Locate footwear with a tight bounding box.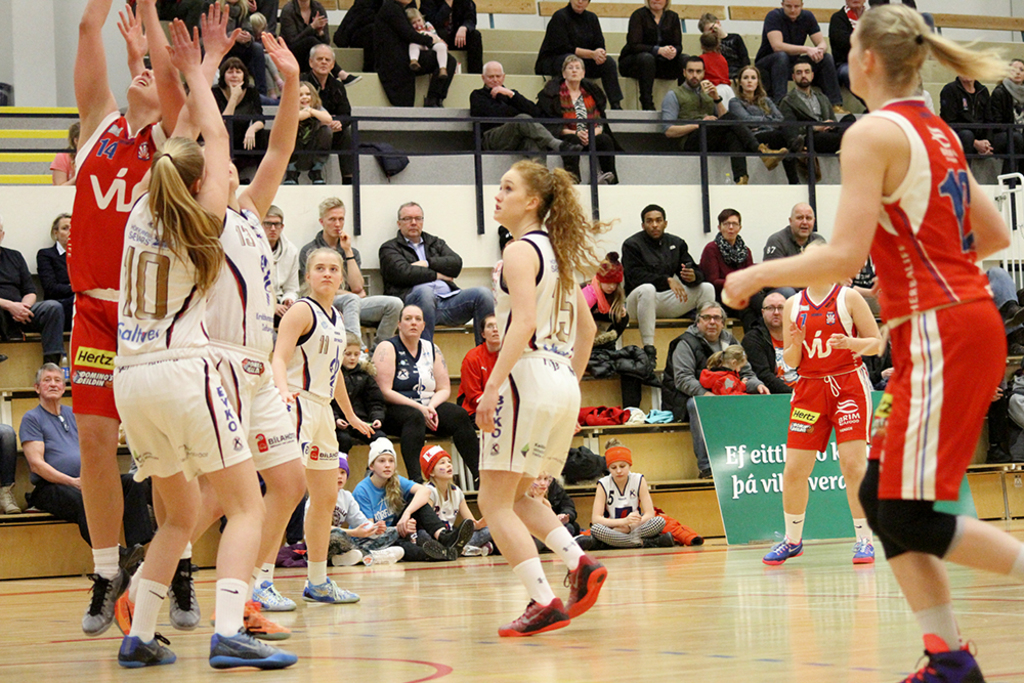
box(331, 548, 362, 565).
